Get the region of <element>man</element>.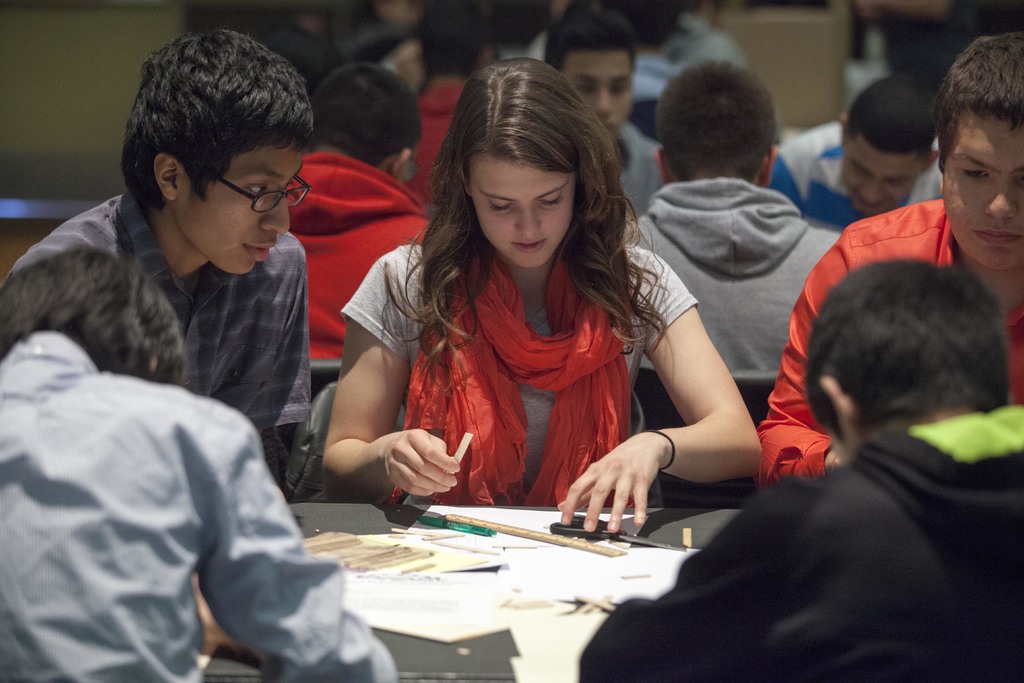
(581,259,1023,682).
